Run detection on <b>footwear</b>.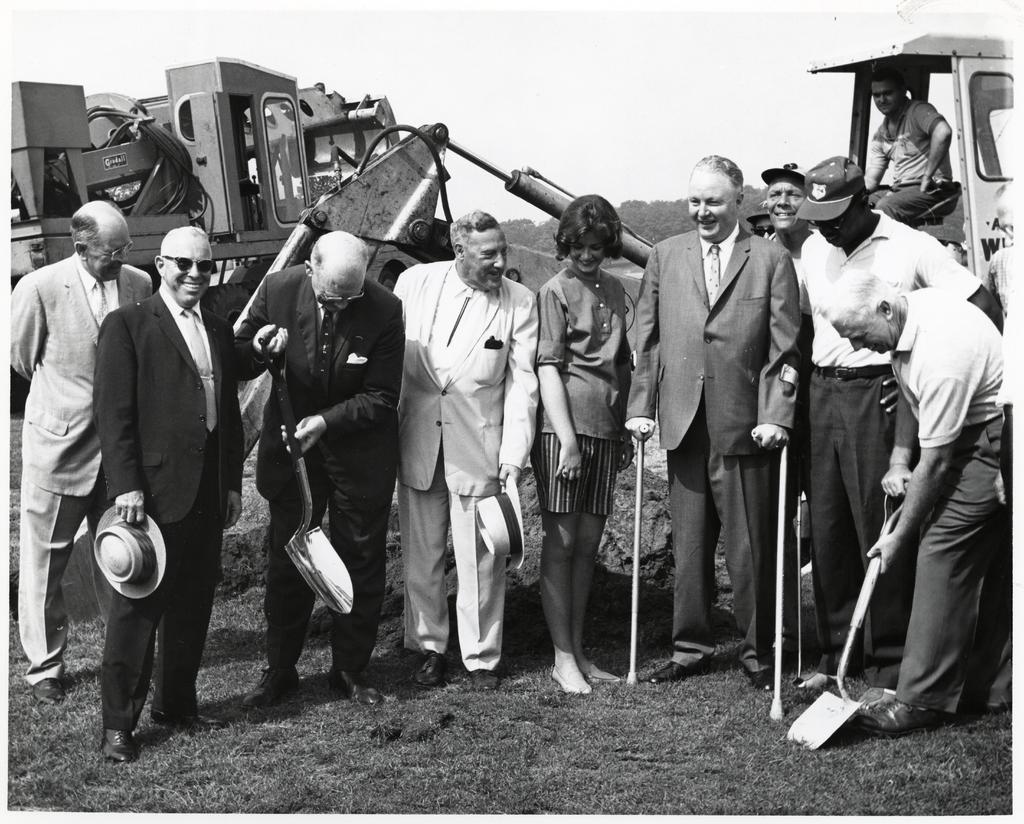
Result: [left=234, top=663, right=284, bottom=709].
